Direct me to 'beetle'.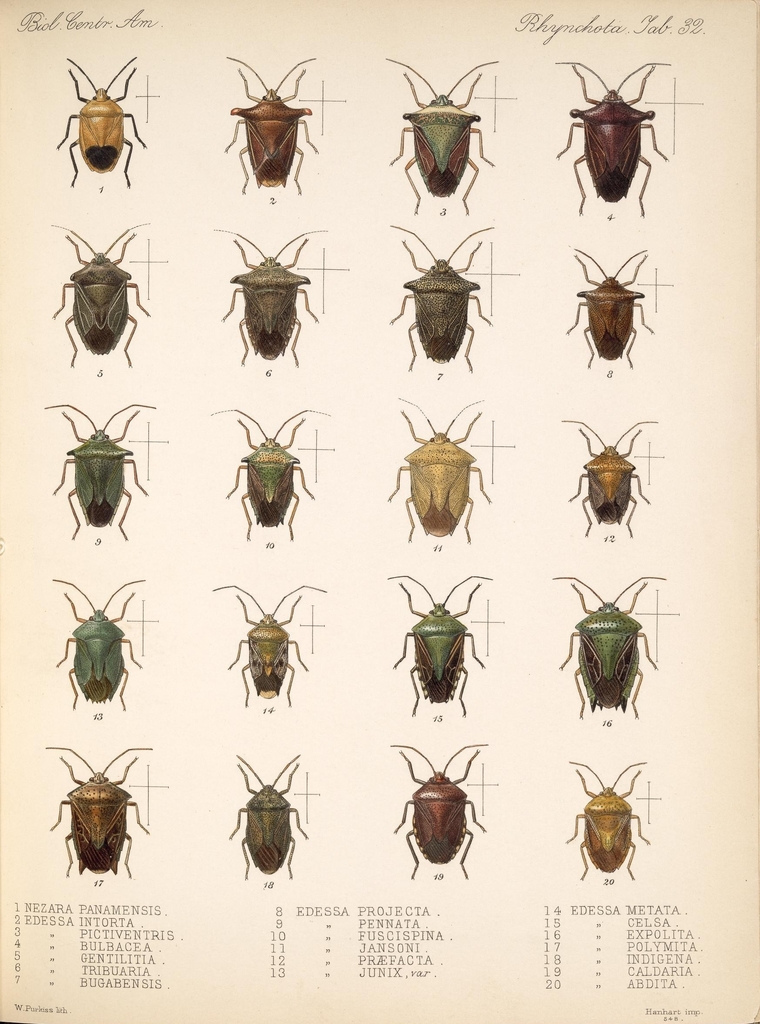
Direction: [579,252,654,372].
